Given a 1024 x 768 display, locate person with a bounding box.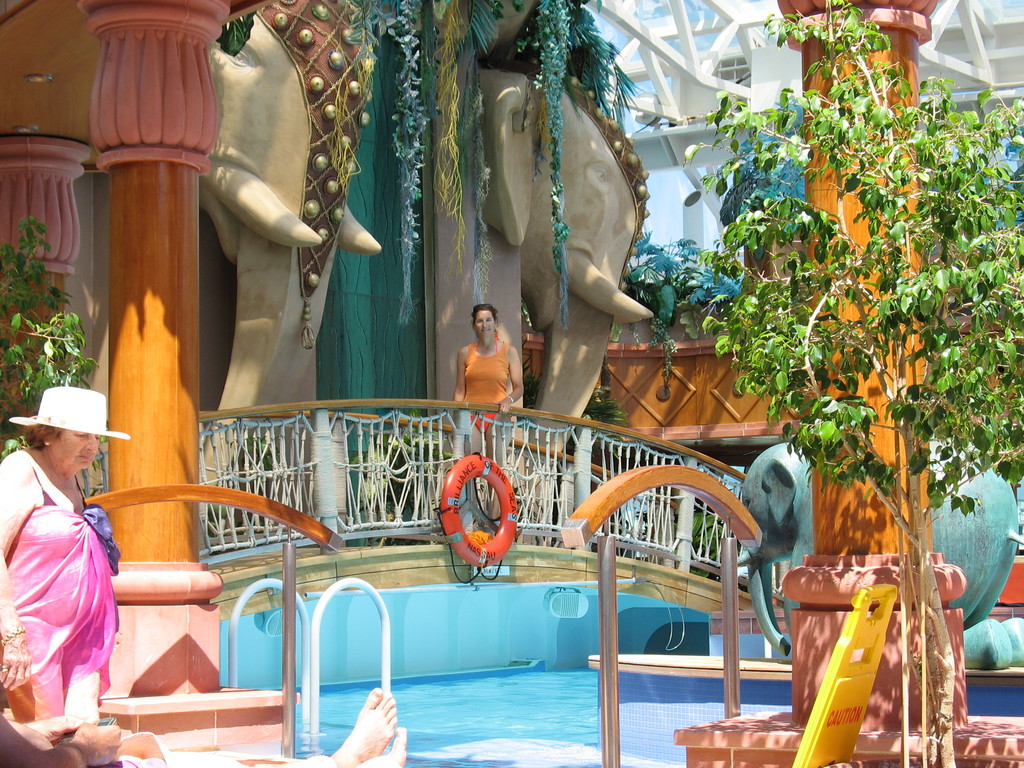
Located: 449, 296, 527, 483.
